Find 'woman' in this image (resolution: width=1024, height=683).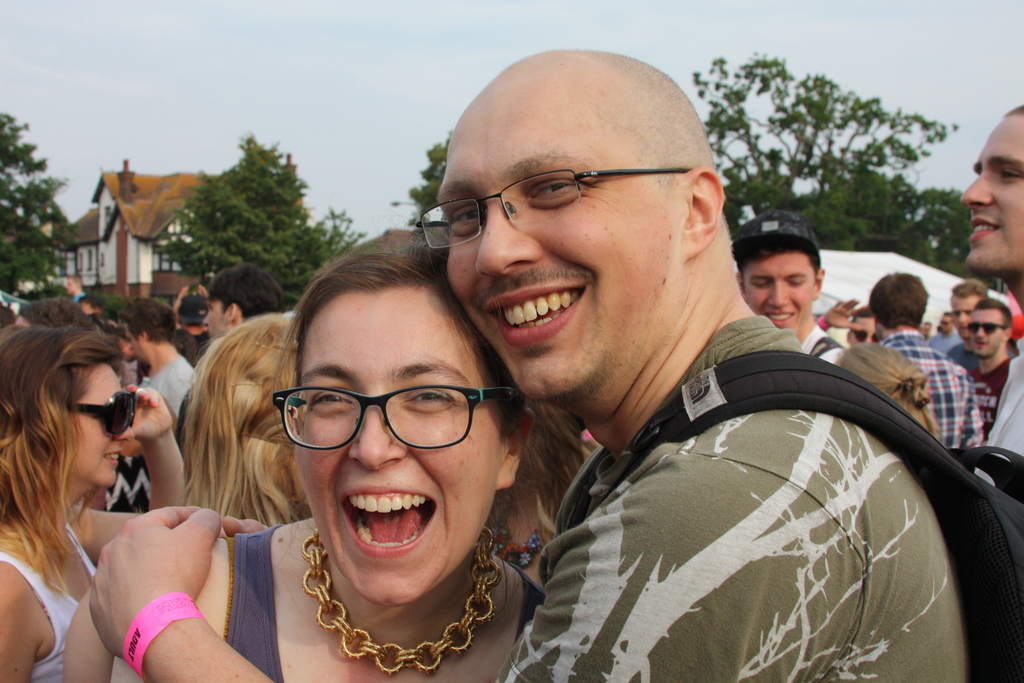
box(69, 244, 559, 682).
